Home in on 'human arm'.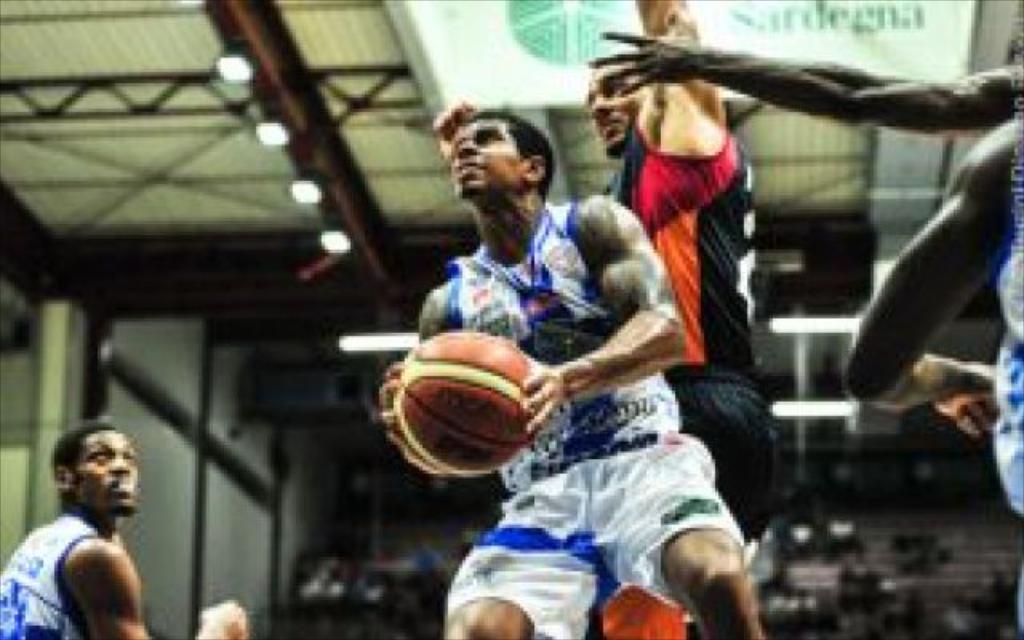
Homed in at [left=842, top=123, right=1006, bottom=451].
